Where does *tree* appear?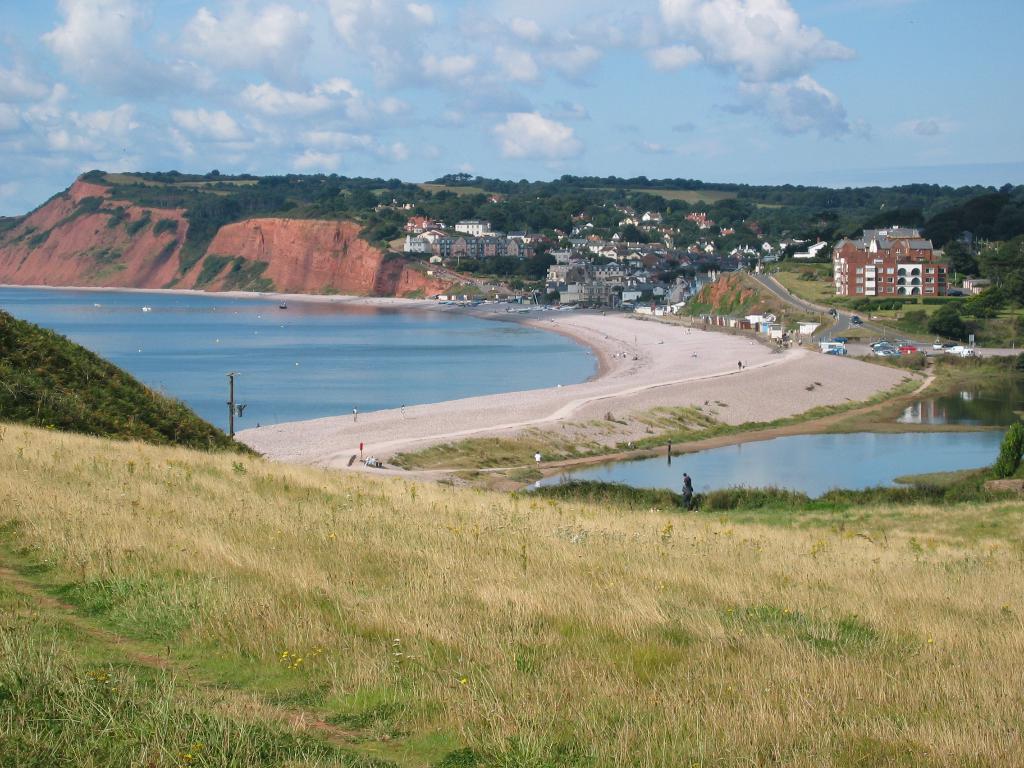
Appears at locate(644, 230, 661, 241).
